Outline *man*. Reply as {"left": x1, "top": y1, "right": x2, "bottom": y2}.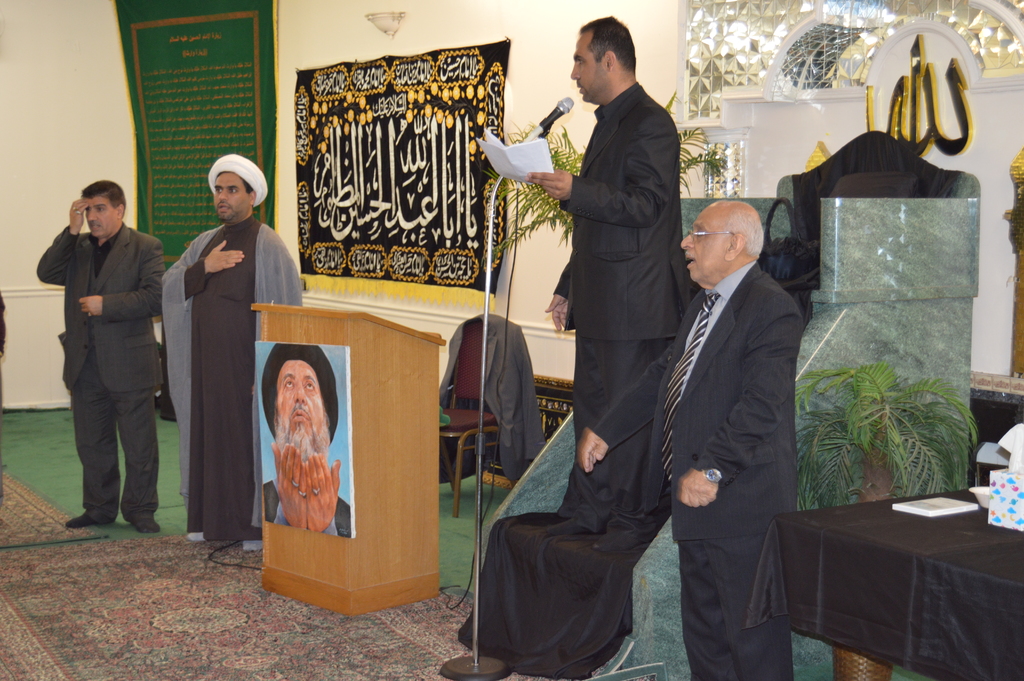
{"left": 543, "top": 12, "right": 680, "bottom": 436}.
